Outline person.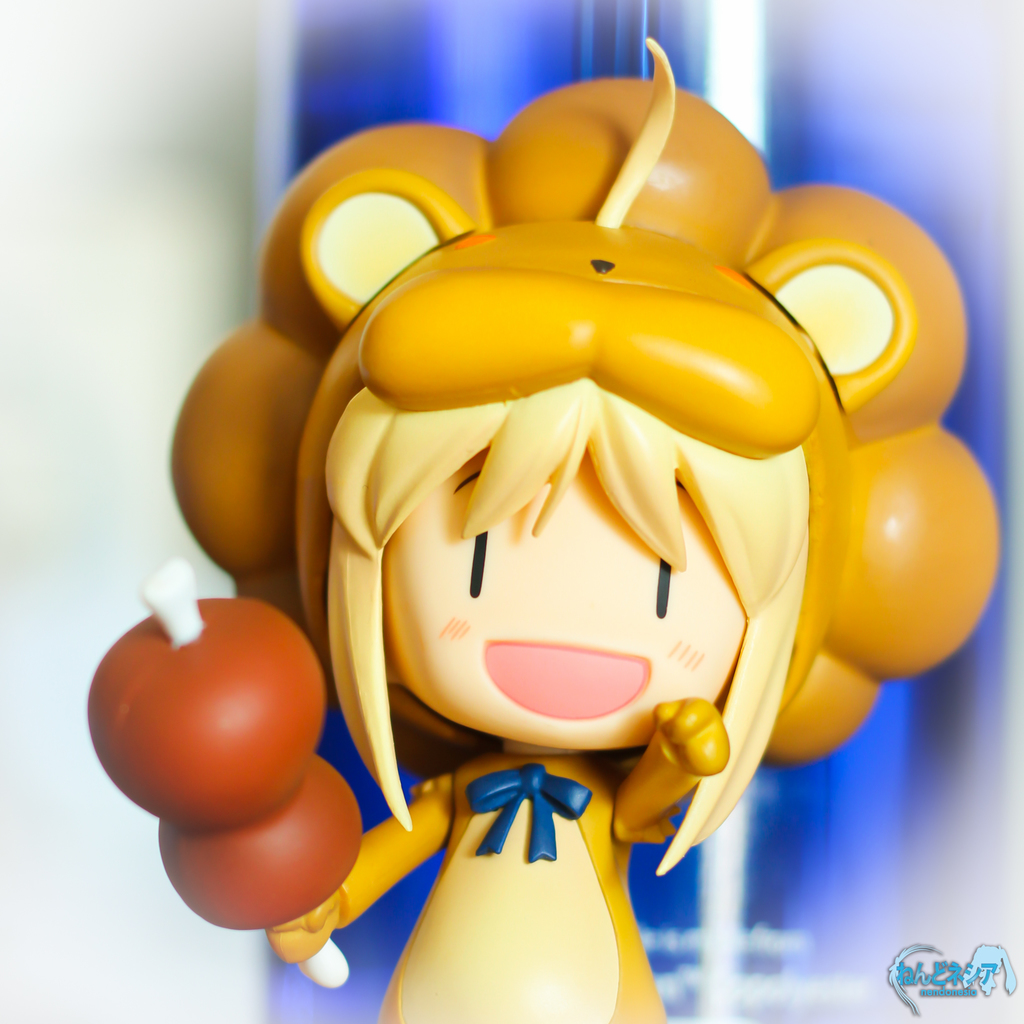
Outline: (168, 36, 997, 1023).
